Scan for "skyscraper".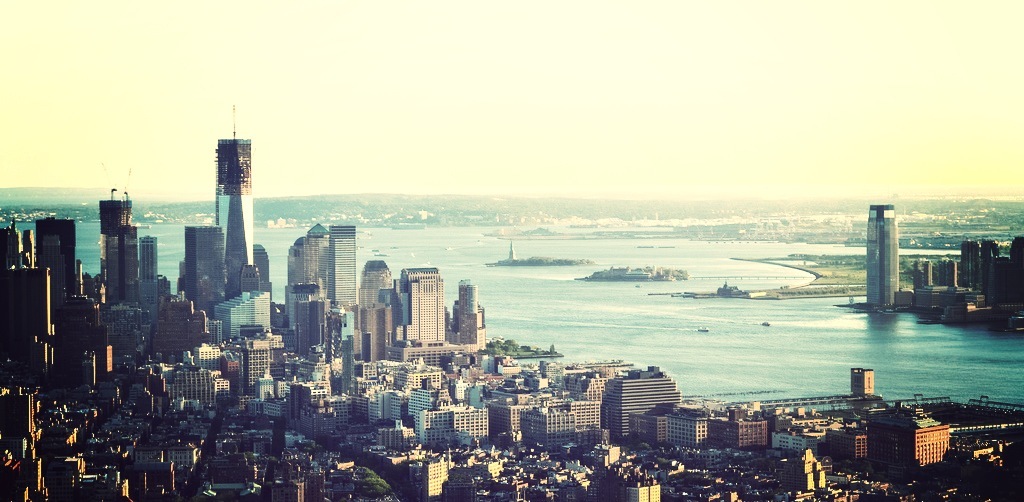
Scan result: 183/224/227/318.
